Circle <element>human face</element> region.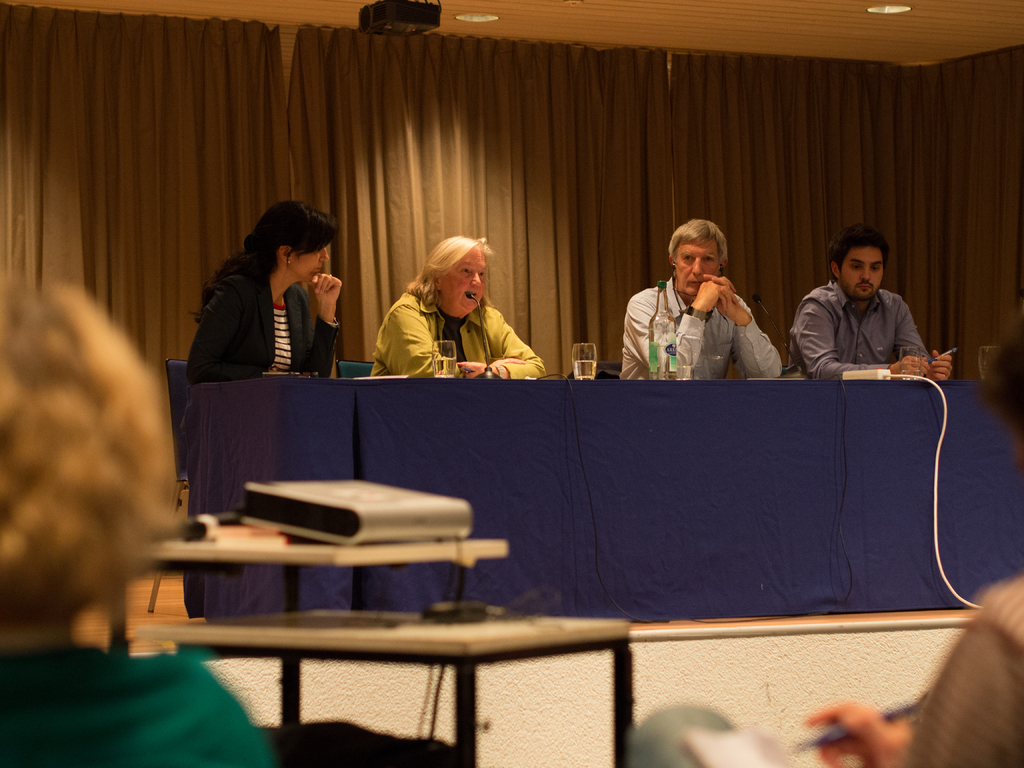
Region: x1=443, y1=247, x2=485, y2=312.
